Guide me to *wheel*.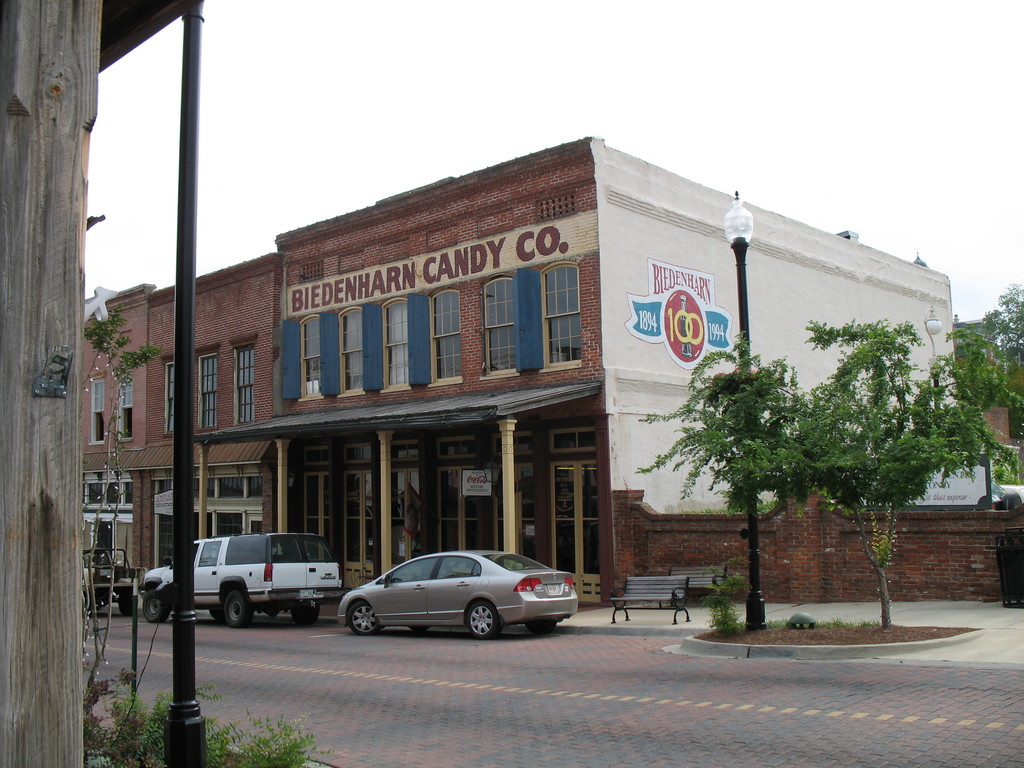
Guidance: left=116, top=590, right=140, bottom=616.
